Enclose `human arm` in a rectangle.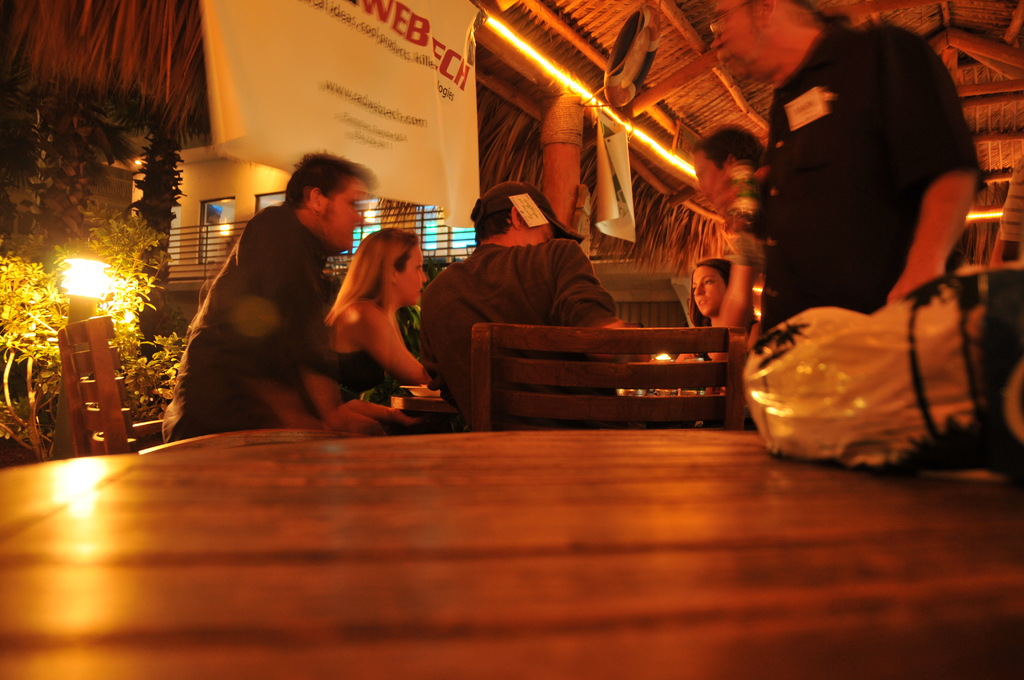
left=355, top=300, right=439, bottom=387.
